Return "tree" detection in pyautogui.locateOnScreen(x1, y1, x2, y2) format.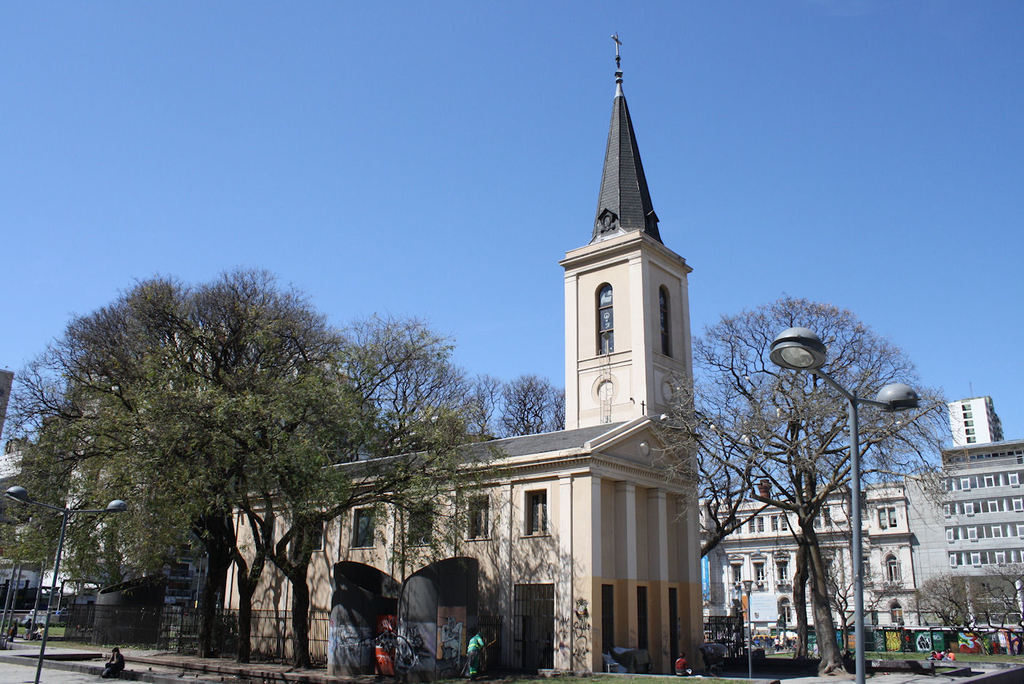
pyautogui.locateOnScreen(393, 352, 492, 448).
